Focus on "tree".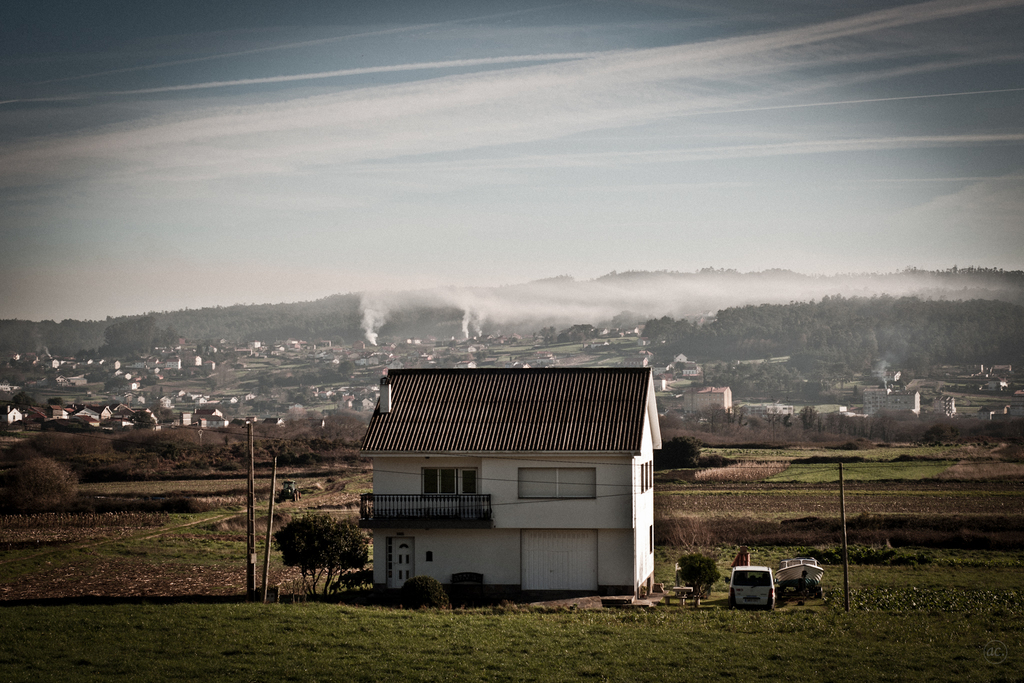
Focused at 131:412:156:431.
